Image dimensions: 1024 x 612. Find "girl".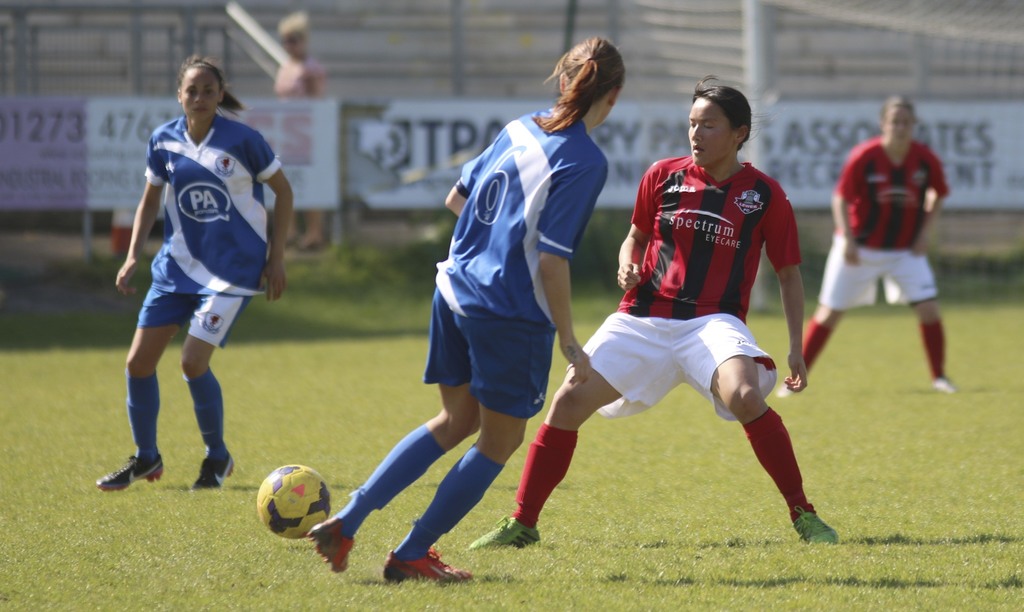
<box>777,95,956,398</box>.
